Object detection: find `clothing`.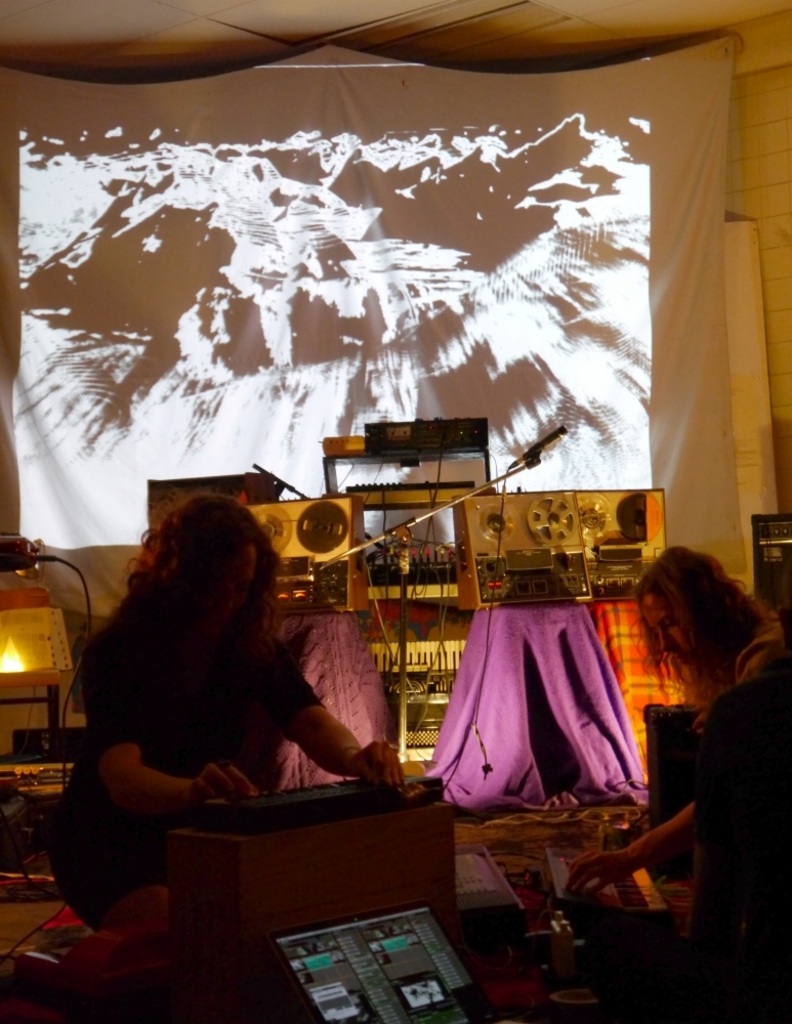
<box>710,642,781,713</box>.
